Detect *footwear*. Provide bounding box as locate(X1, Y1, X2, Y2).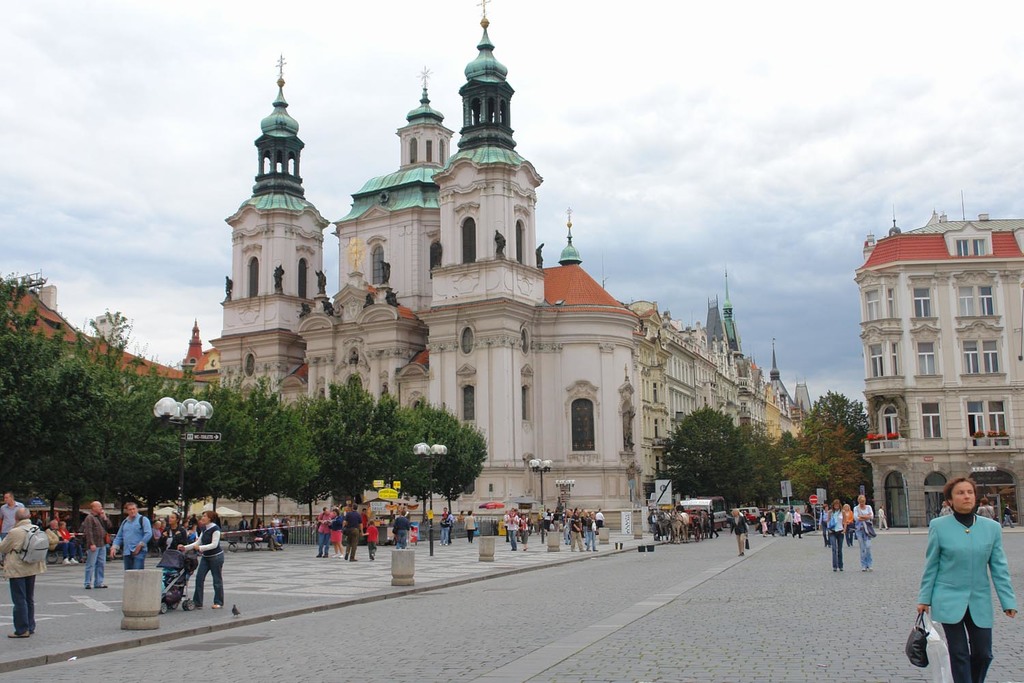
locate(586, 547, 590, 551).
